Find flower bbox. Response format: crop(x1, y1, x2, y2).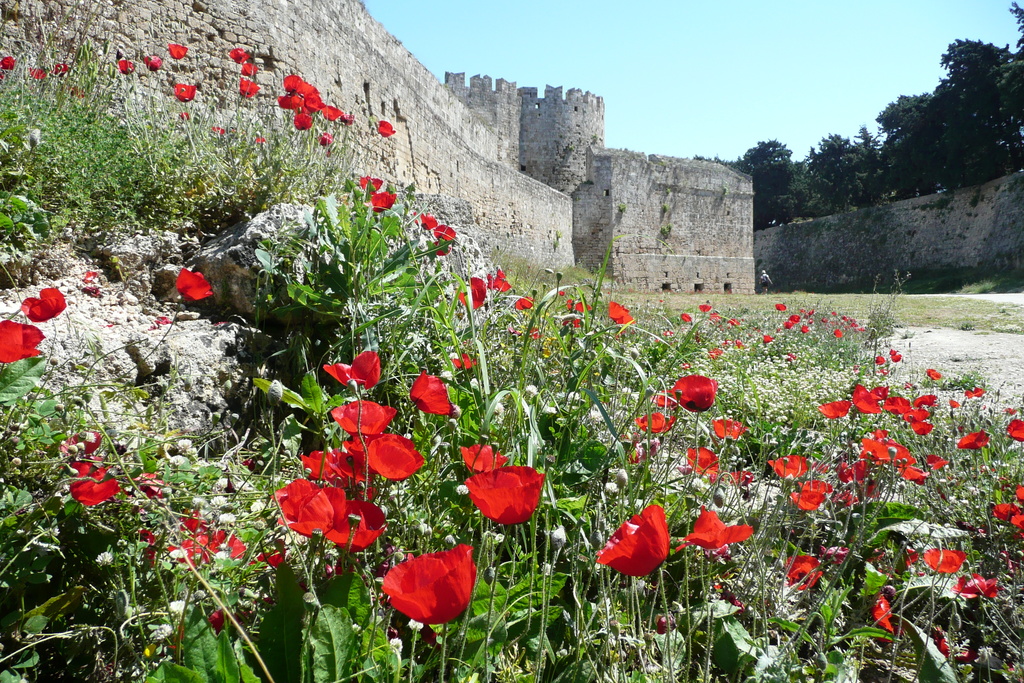
crop(875, 358, 886, 367).
